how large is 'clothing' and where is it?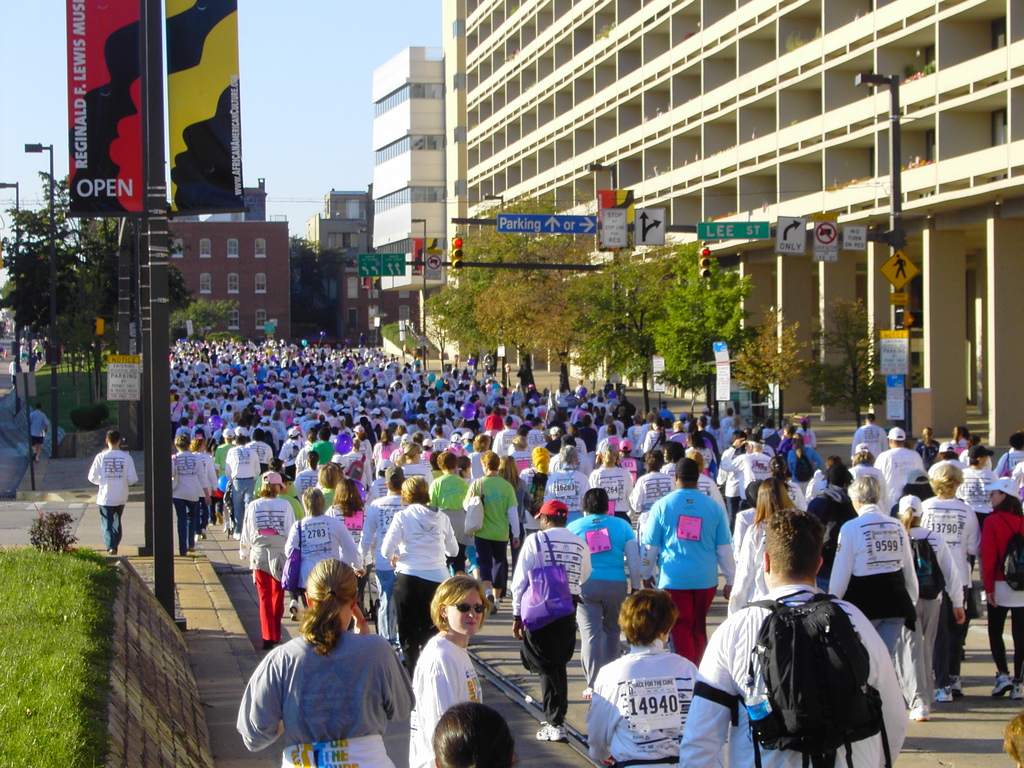
Bounding box: bbox(582, 461, 639, 520).
